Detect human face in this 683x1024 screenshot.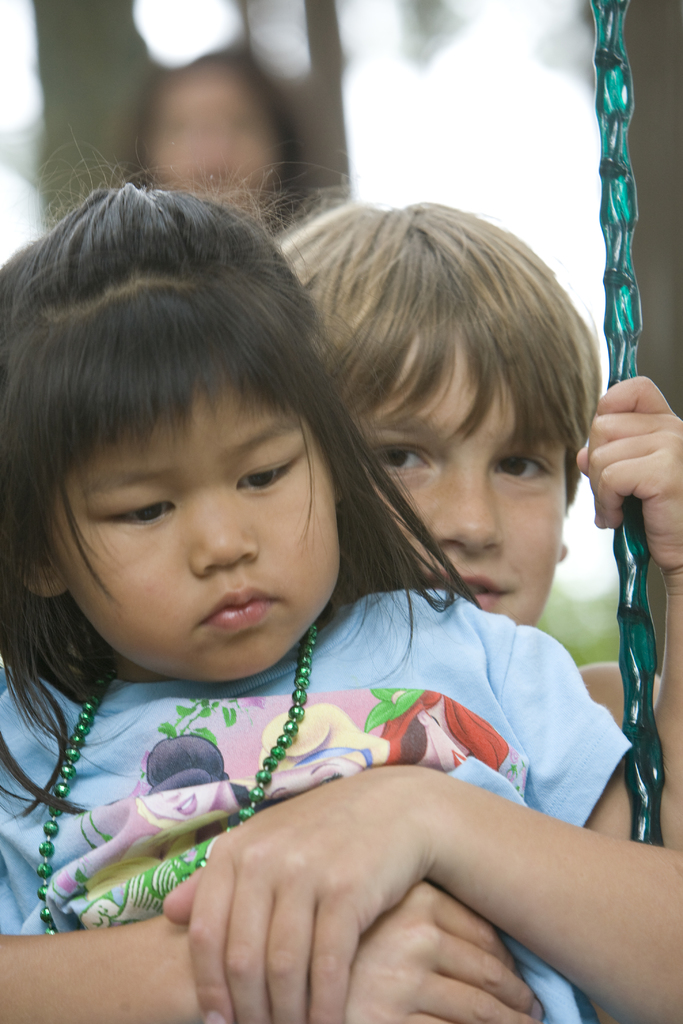
Detection: 343, 316, 572, 621.
